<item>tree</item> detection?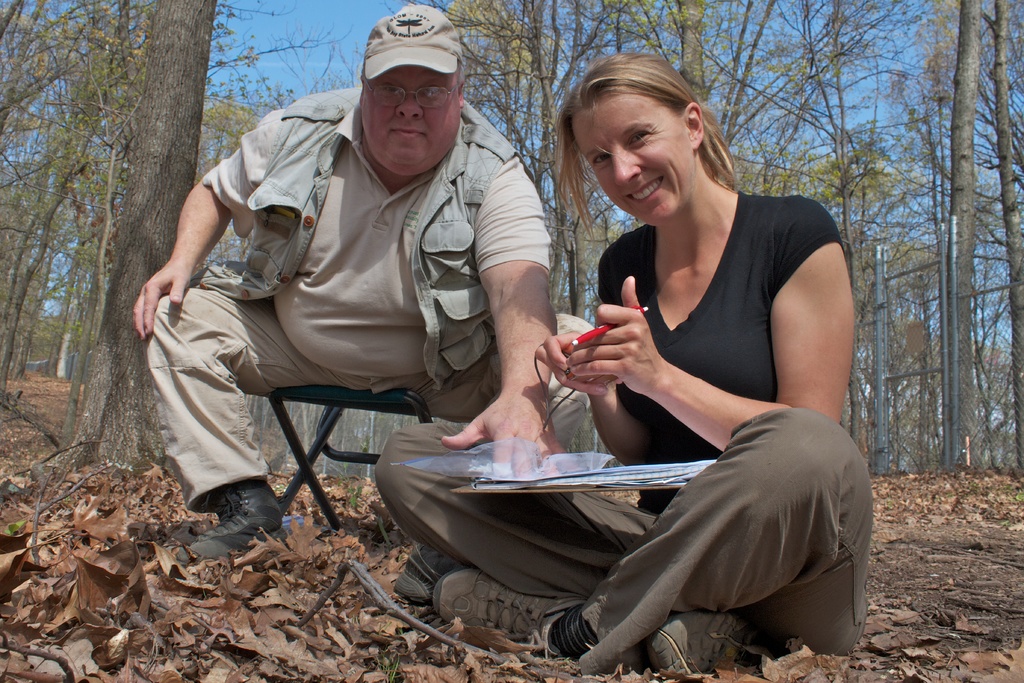
(left=35, top=0, right=225, bottom=489)
